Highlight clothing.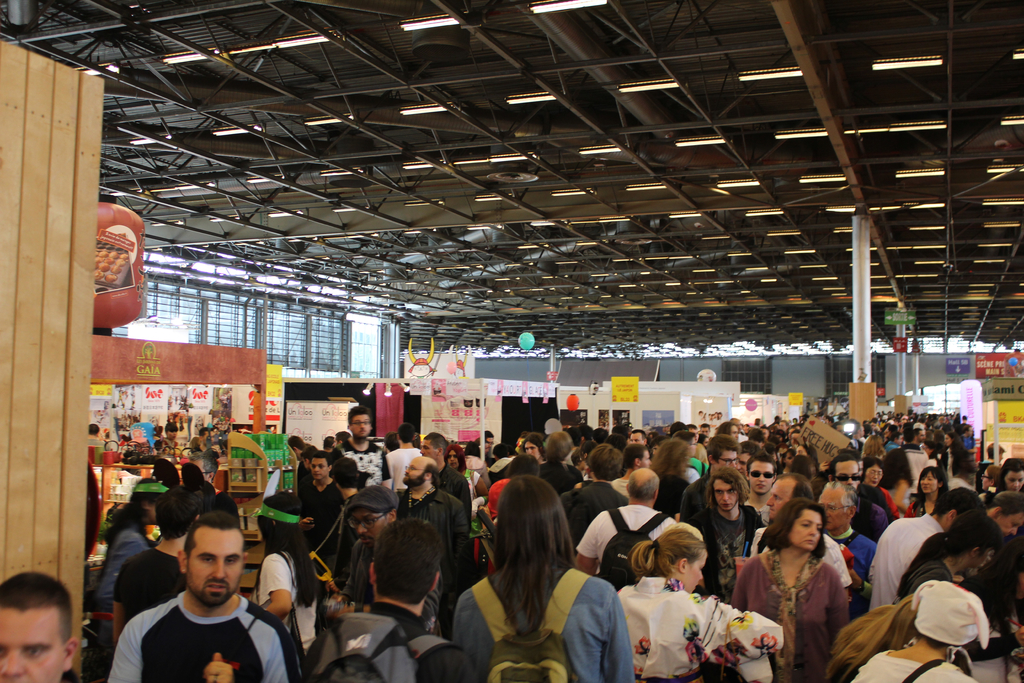
Highlighted region: rect(728, 547, 858, 679).
